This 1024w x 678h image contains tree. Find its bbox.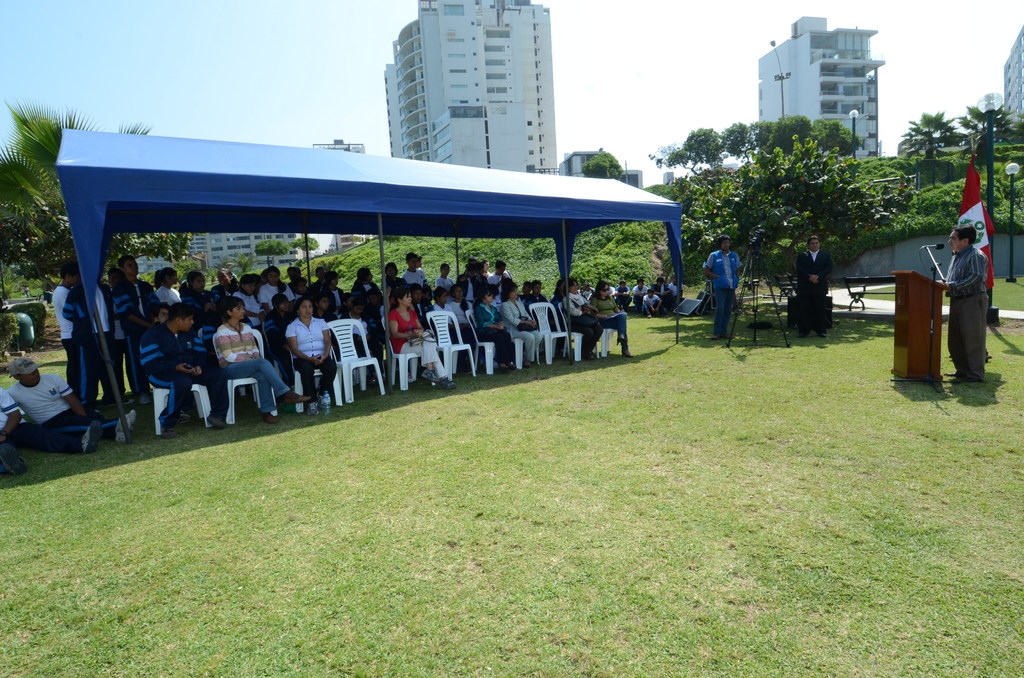
[left=0, top=214, right=74, bottom=311].
